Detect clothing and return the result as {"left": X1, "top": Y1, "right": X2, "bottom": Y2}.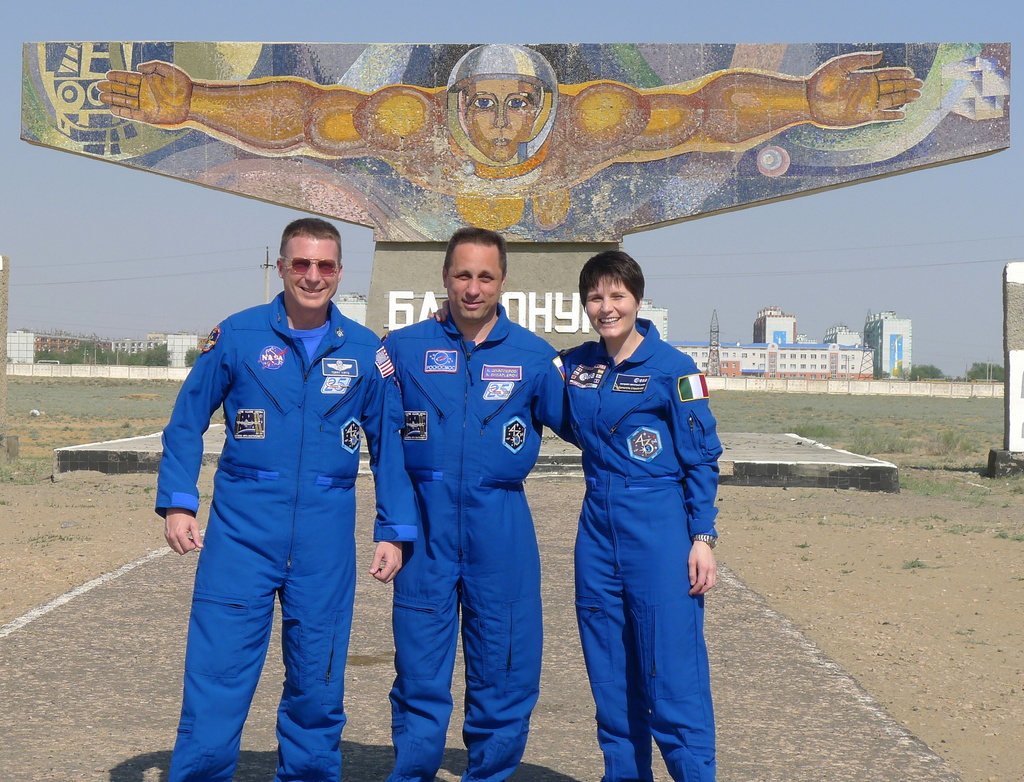
{"left": 391, "top": 307, "right": 559, "bottom": 781}.
